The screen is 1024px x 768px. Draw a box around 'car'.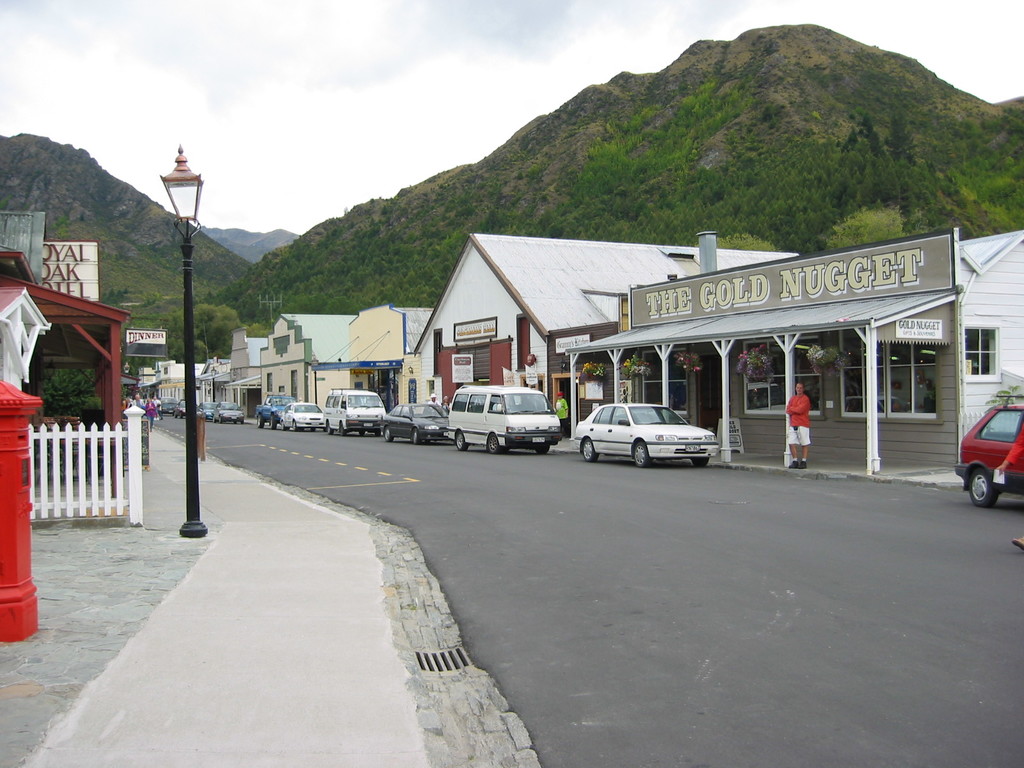
574 399 721 472.
